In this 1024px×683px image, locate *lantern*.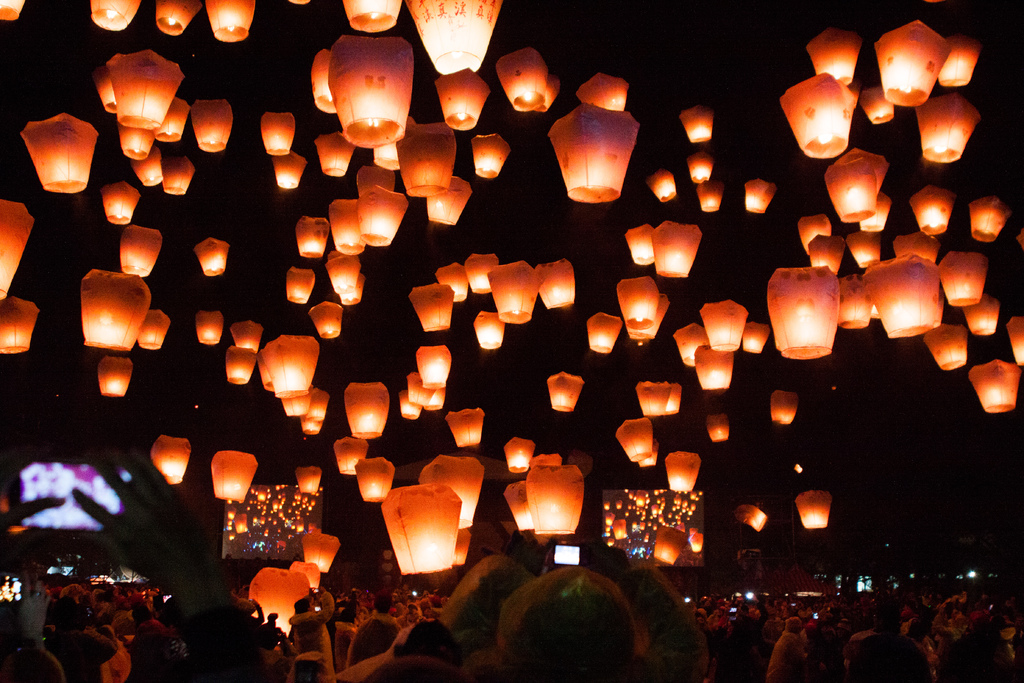
Bounding box: box(415, 348, 450, 386).
